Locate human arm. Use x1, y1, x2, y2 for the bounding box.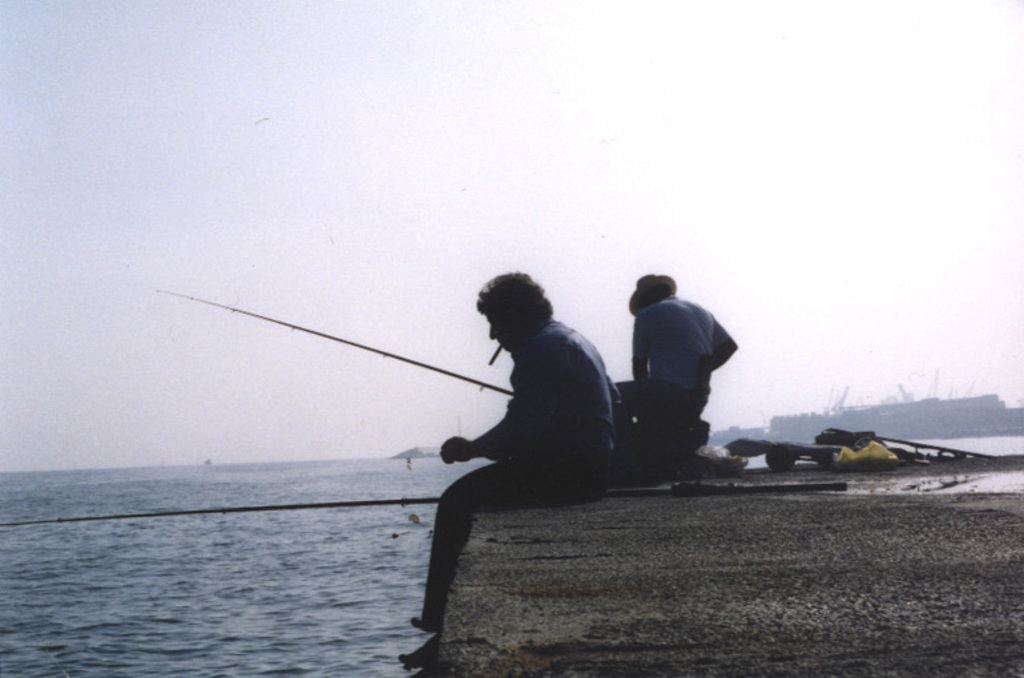
434, 352, 540, 453.
